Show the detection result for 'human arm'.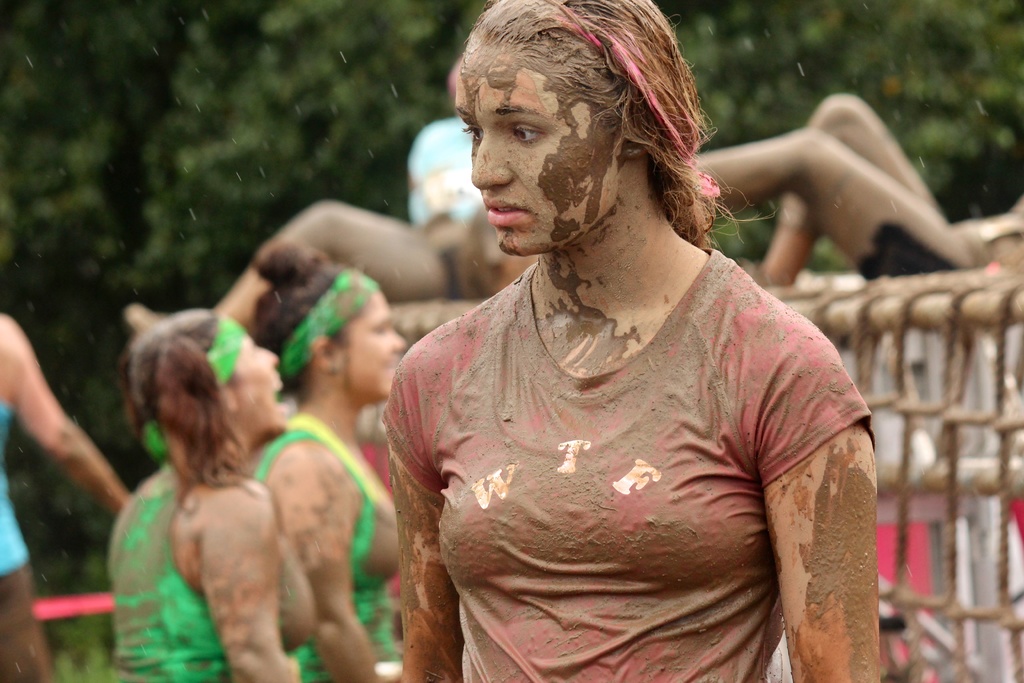
8/308/136/524.
